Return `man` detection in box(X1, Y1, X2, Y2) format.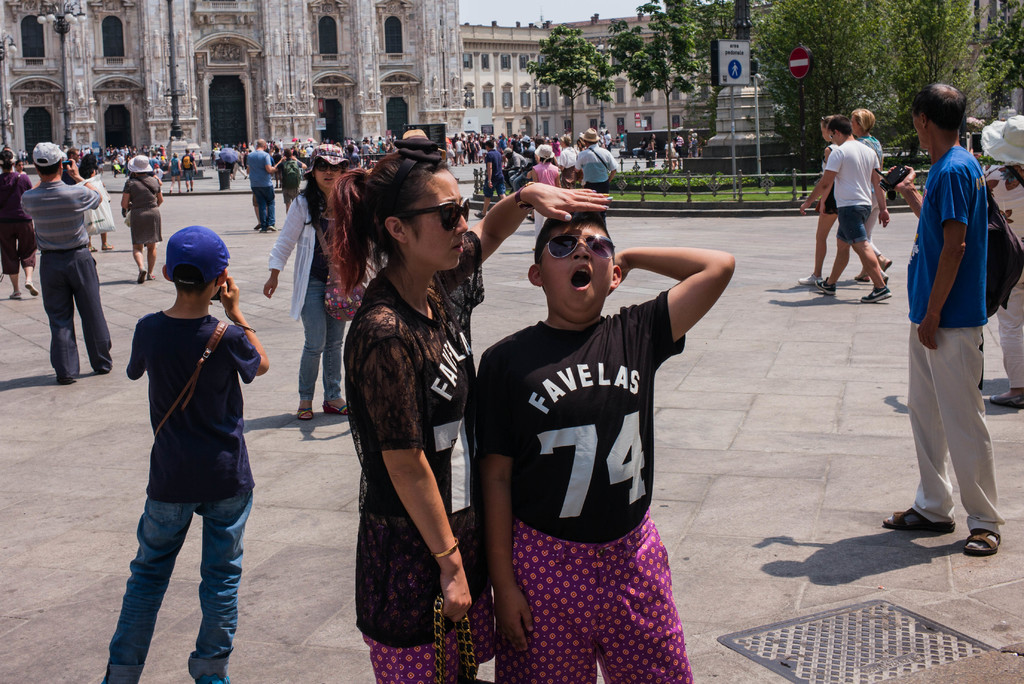
box(800, 114, 894, 305).
